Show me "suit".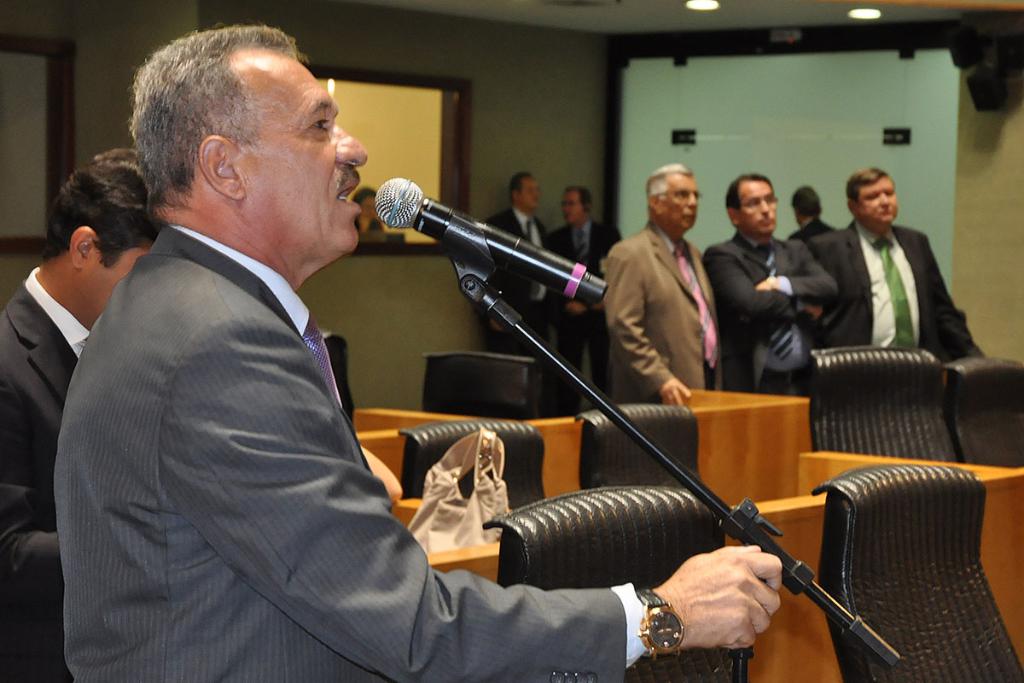
"suit" is here: <region>817, 173, 976, 389</region>.
